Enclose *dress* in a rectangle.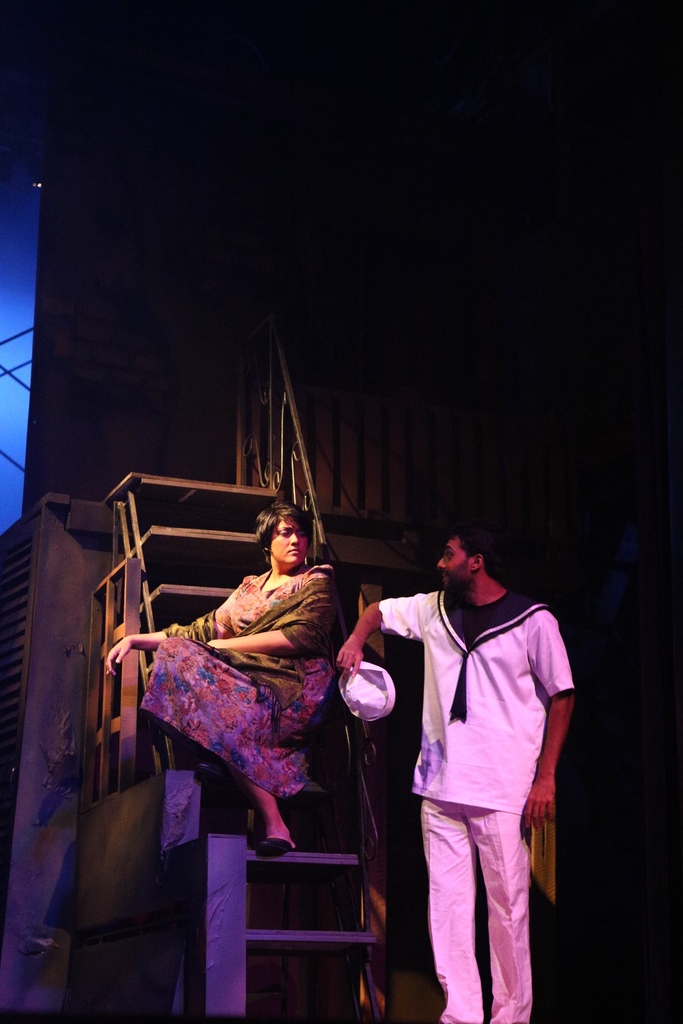
l=134, t=567, r=334, b=798.
